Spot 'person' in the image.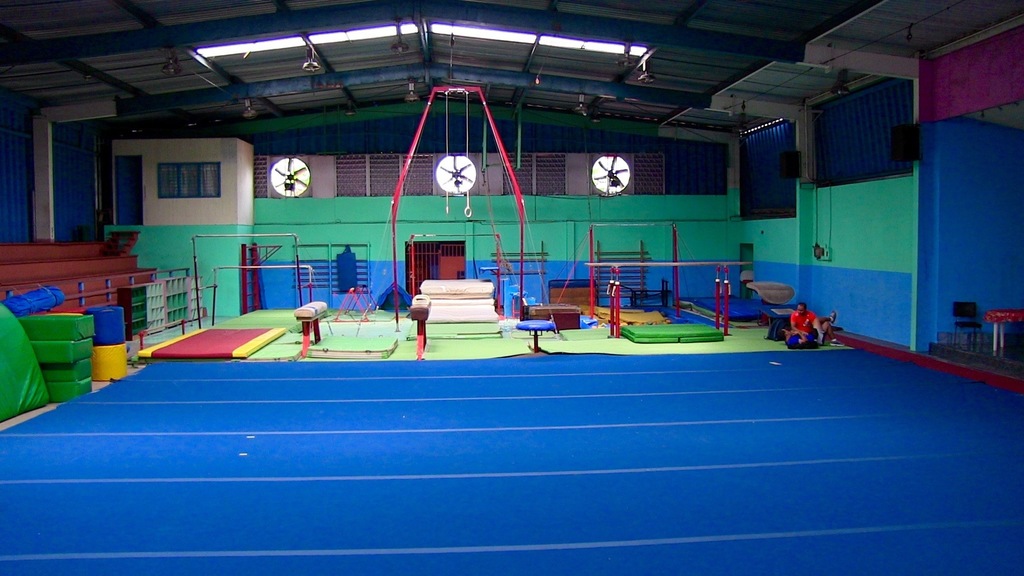
'person' found at <region>788, 303, 815, 333</region>.
